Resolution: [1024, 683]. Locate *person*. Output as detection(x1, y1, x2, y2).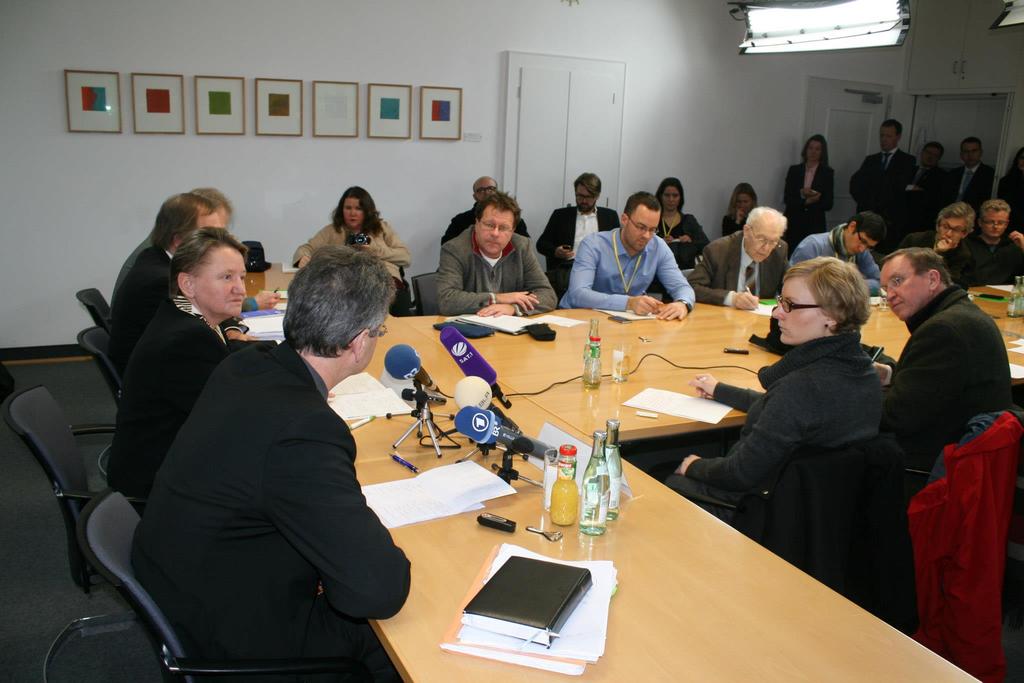
detection(101, 188, 218, 358).
